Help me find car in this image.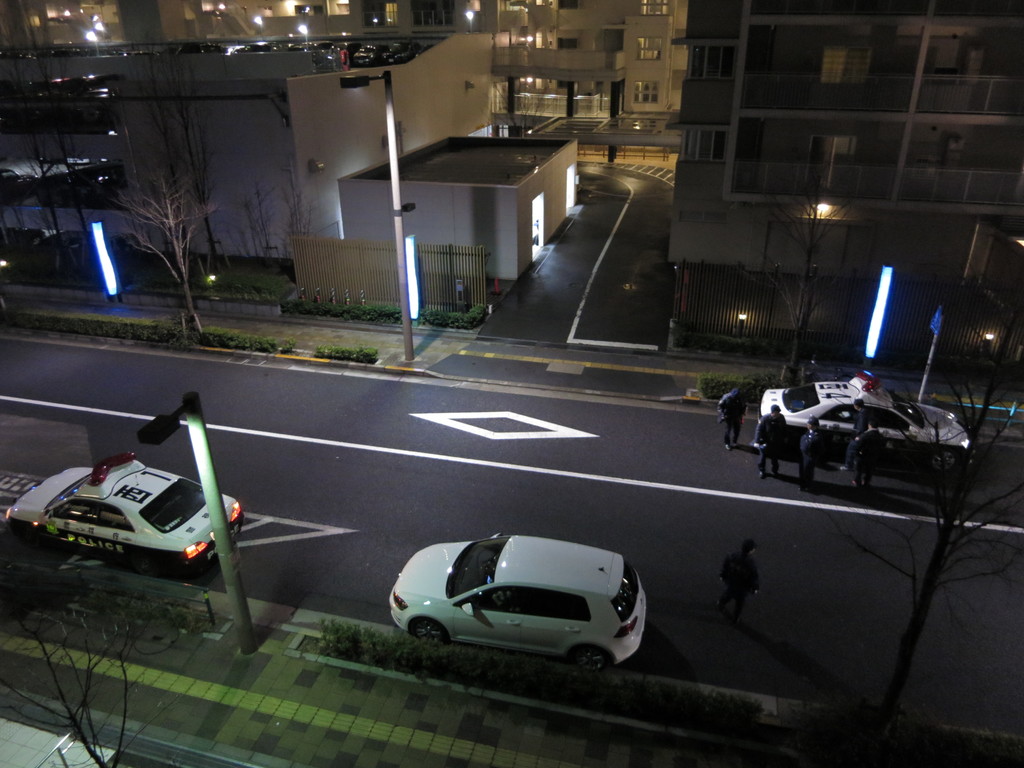
Found it: detection(761, 376, 973, 484).
